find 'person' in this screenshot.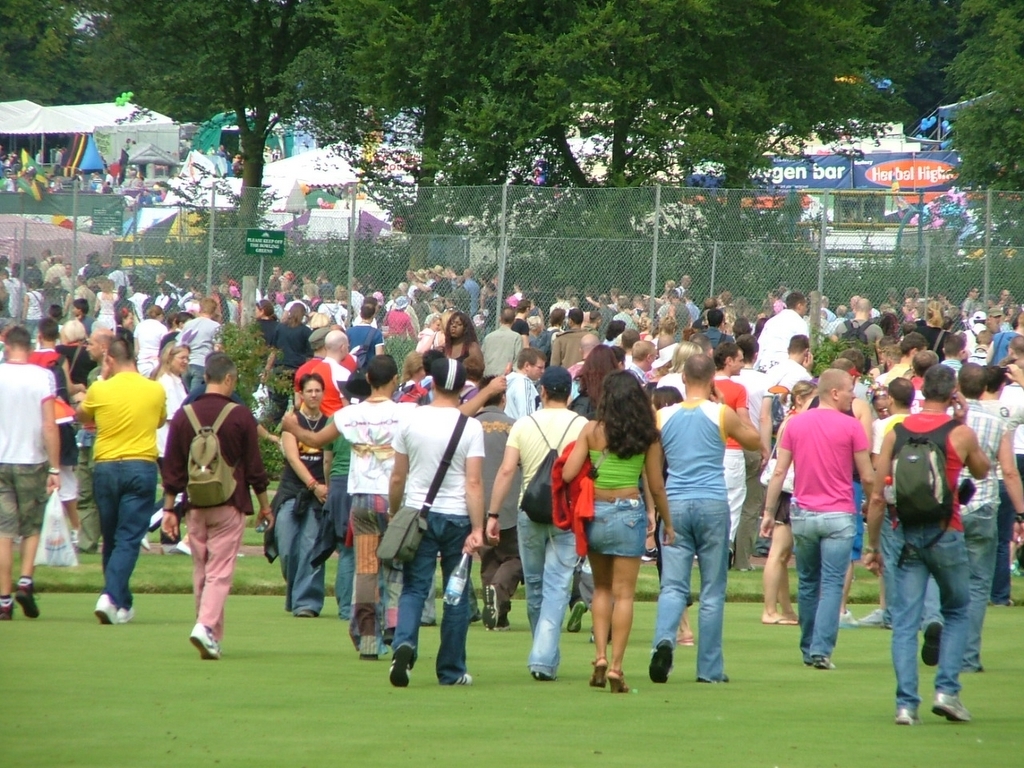
The bounding box for 'person' is 0, 328, 64, 623.
